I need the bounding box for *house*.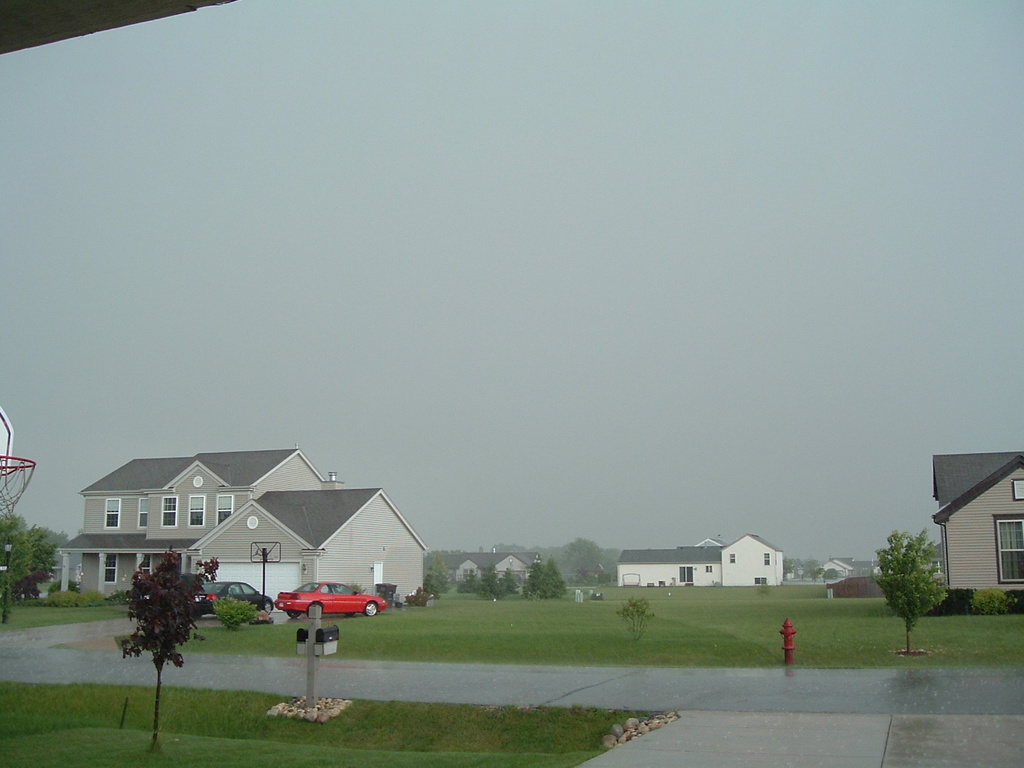
Here it is: pyautogui.locateOnScreen(457, 554, 537, 586).
